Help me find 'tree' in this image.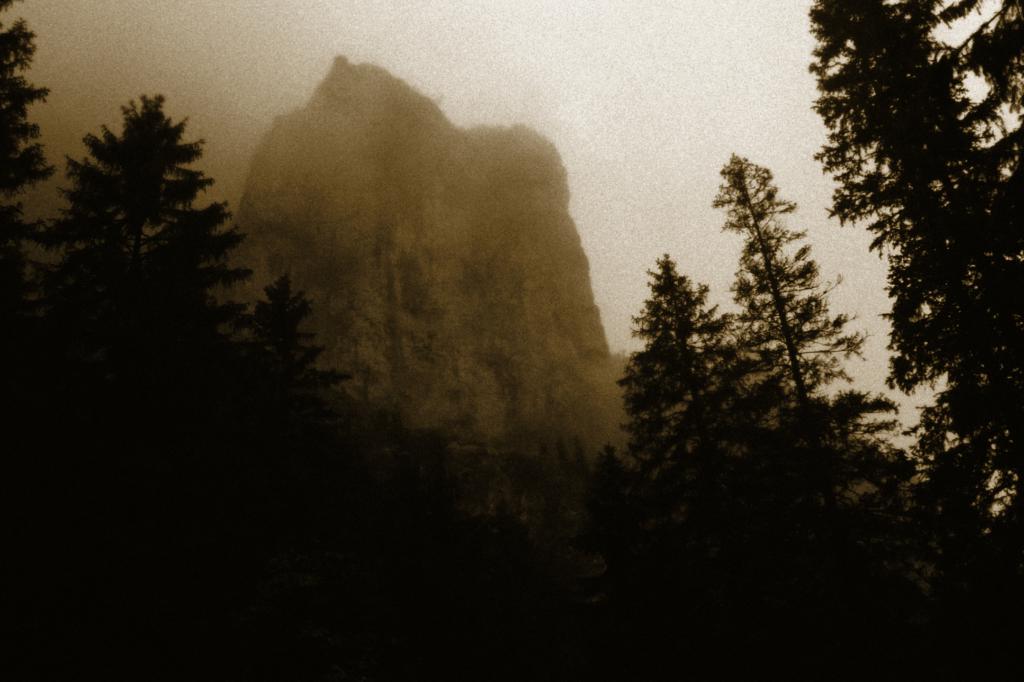
Found it: x1=28 y1=86 x2=250 y2=350.
